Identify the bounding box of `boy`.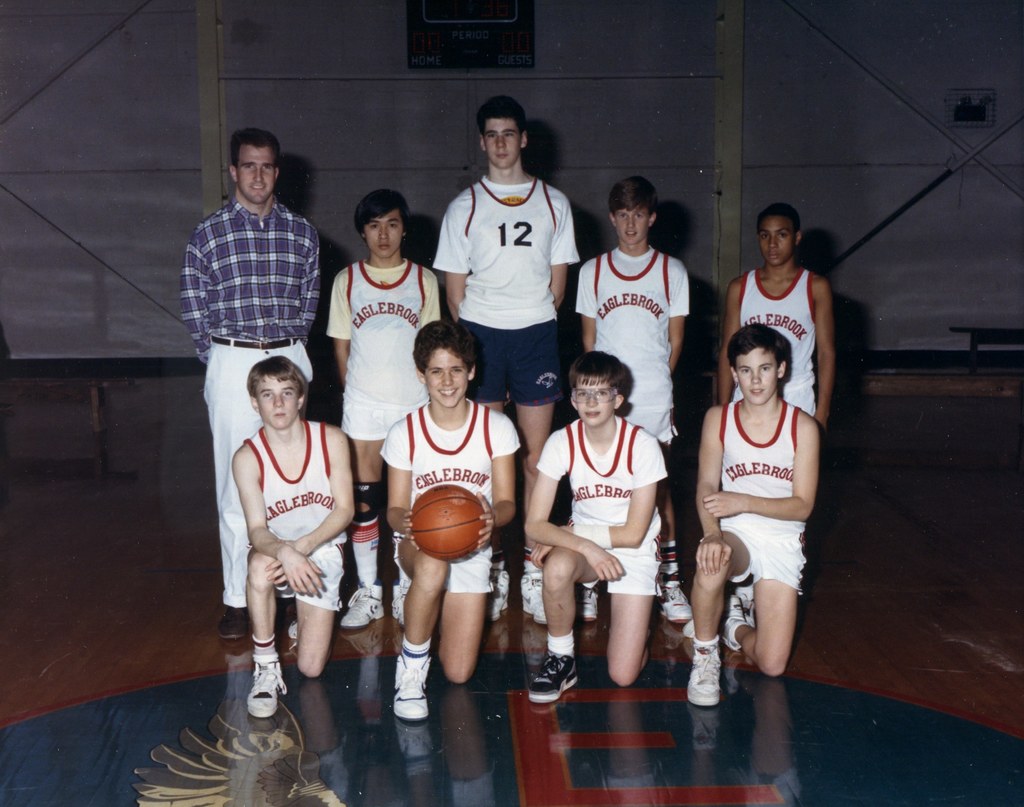
detection(323, 184, 435, 627).
